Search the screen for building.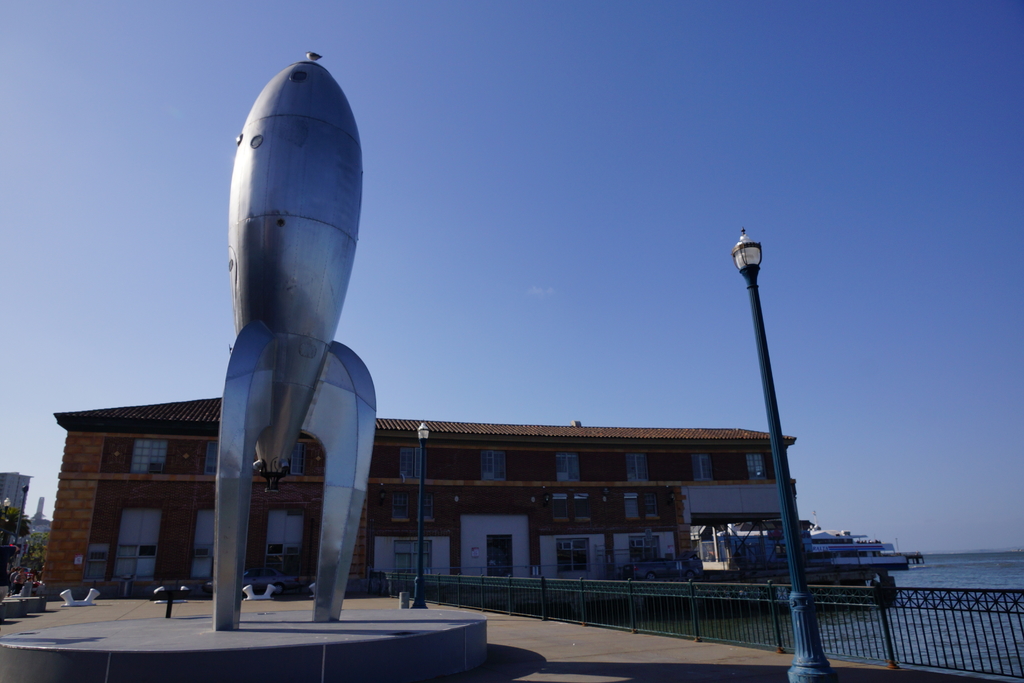
Found at region(28, 498, 52, 561).
